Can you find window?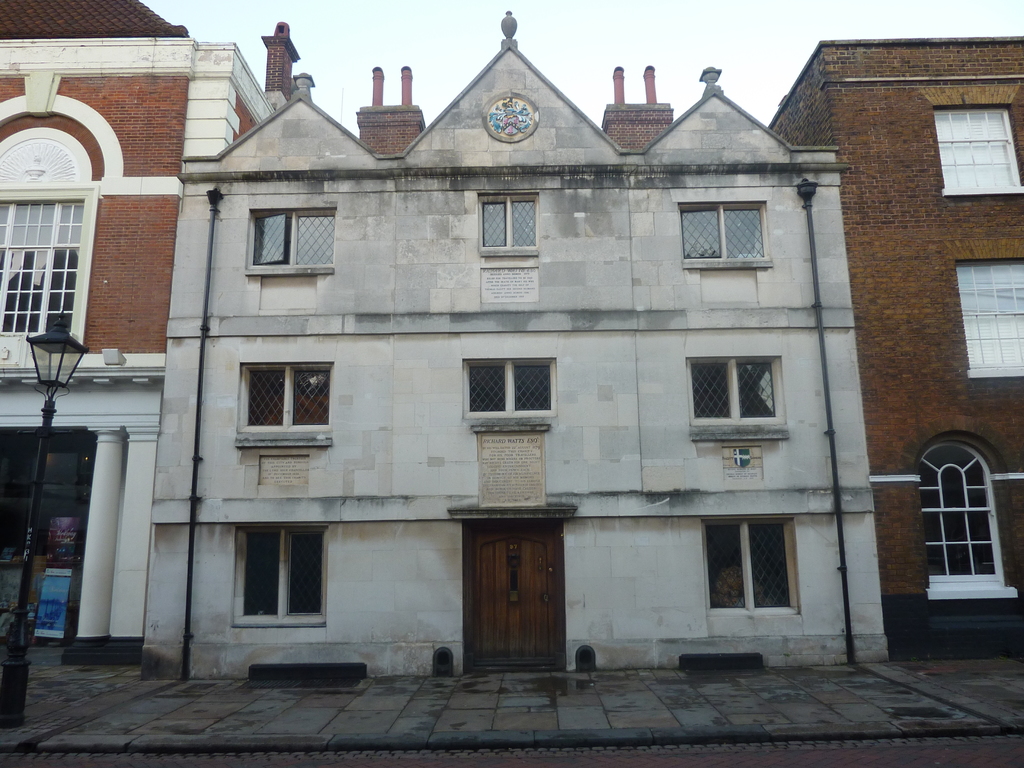
Yes, bounding box: bbox=(706, 518, 794, 609).
